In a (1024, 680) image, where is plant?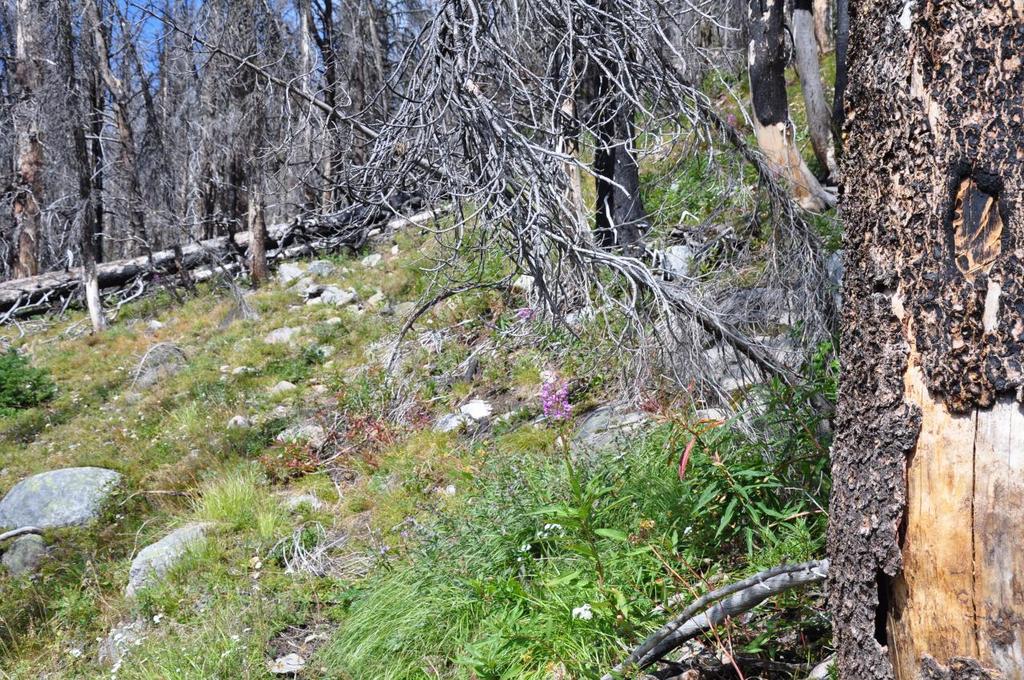
<bbox>674, 420, 816, 553</bbox>.
